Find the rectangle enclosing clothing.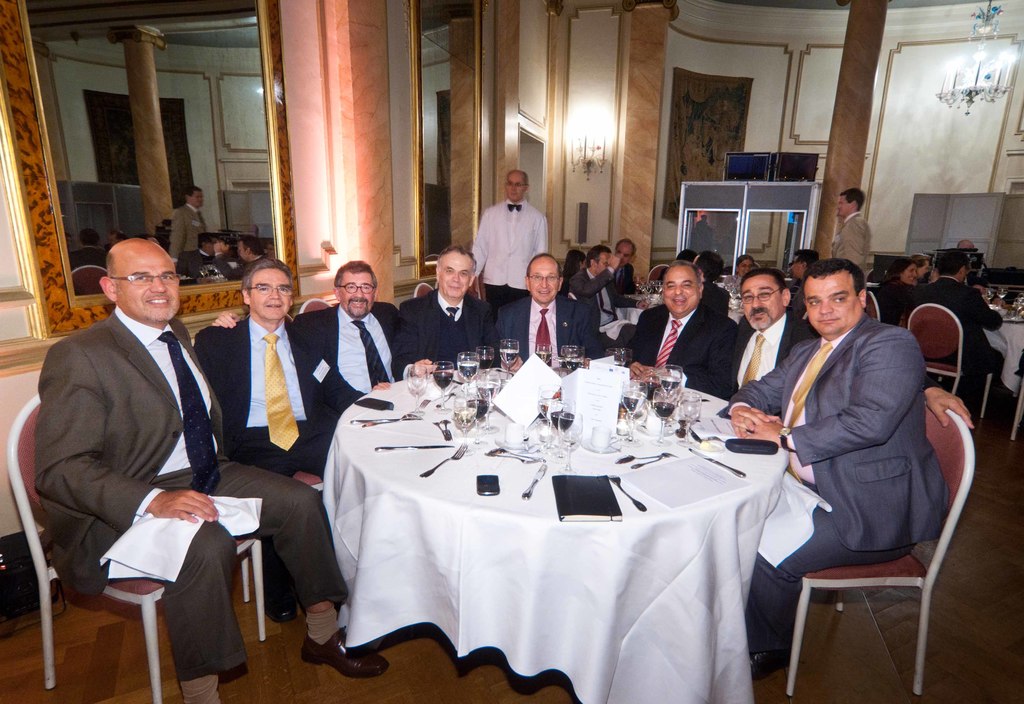
(188, 314, 350, 483).
